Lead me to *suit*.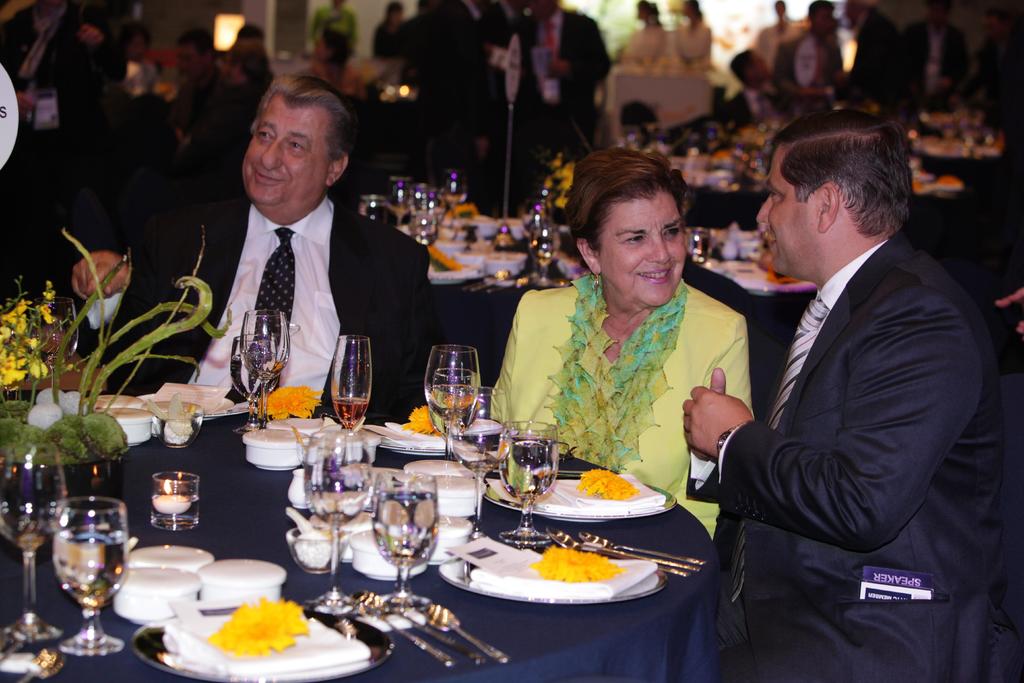
Lead to (505,8,615,155).
